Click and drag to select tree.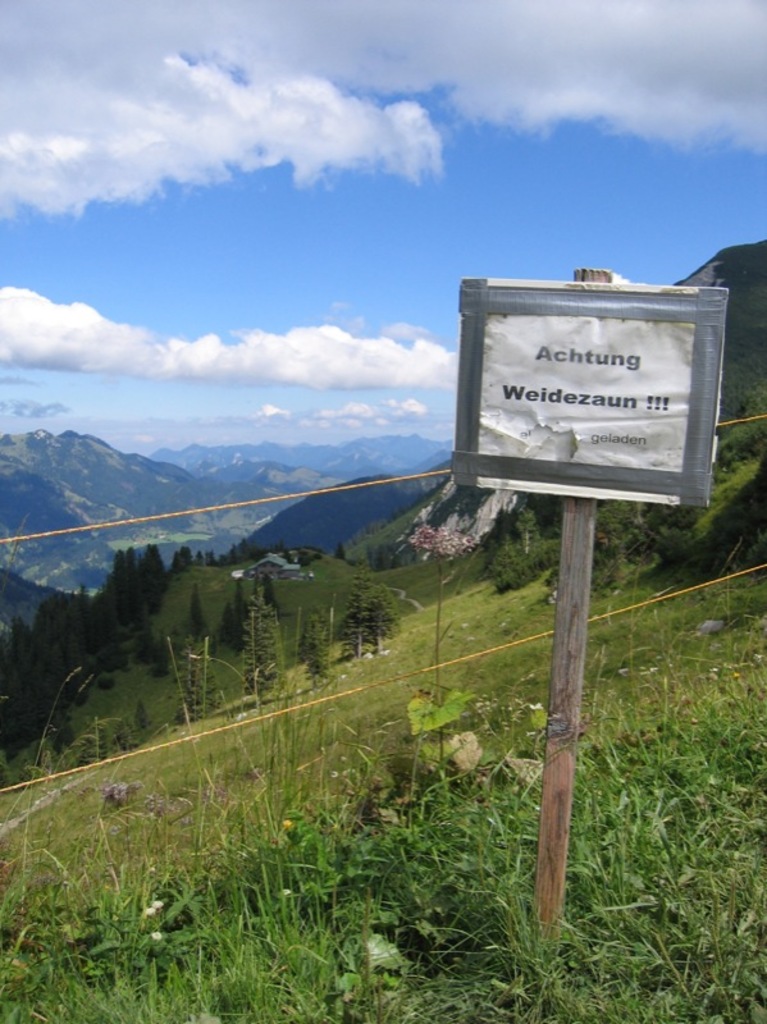
Selection: [179,581,215,660].
